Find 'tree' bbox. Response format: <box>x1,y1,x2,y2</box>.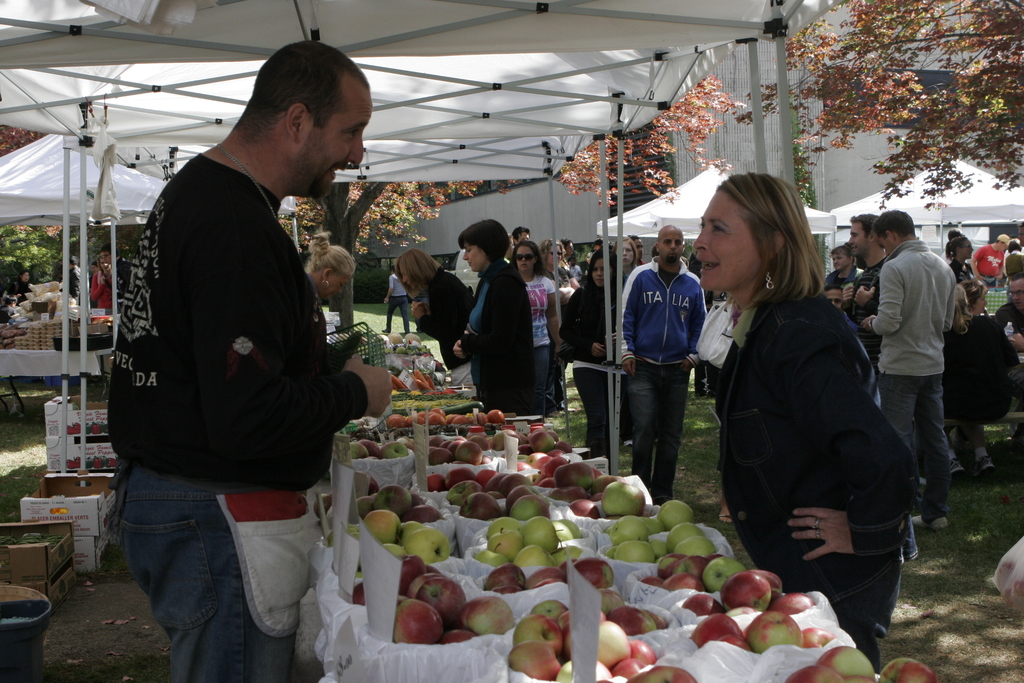
<box>751,17,1021,235</box>.
